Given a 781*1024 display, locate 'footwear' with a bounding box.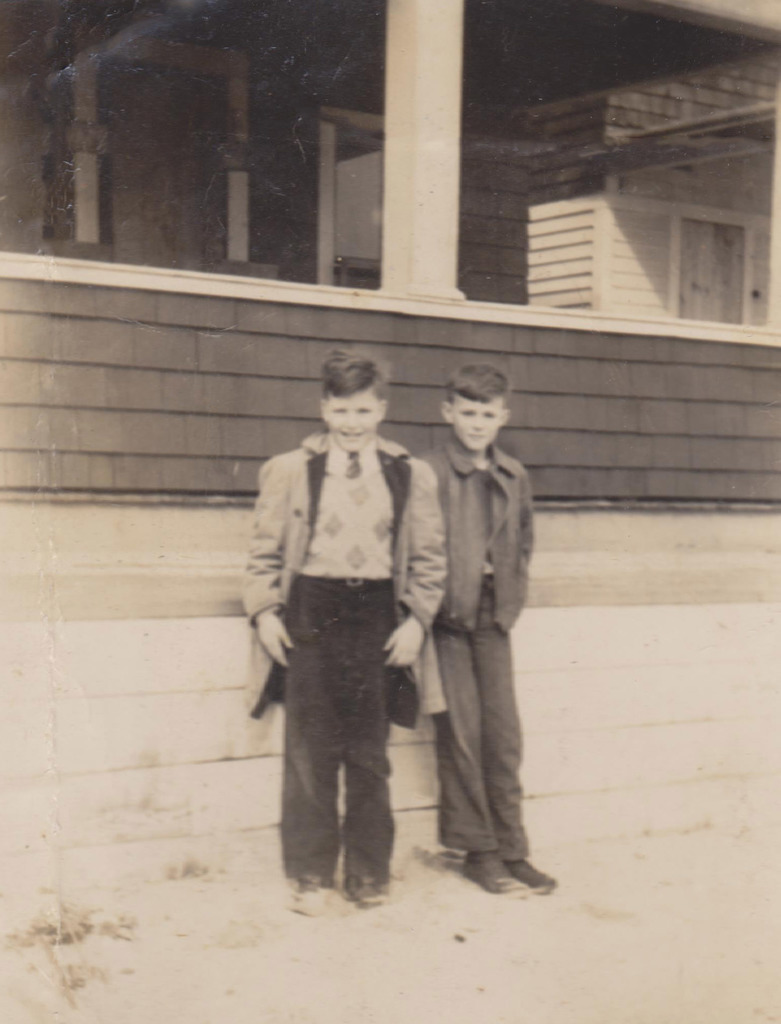
Located: [452, 835, 545, 901].
